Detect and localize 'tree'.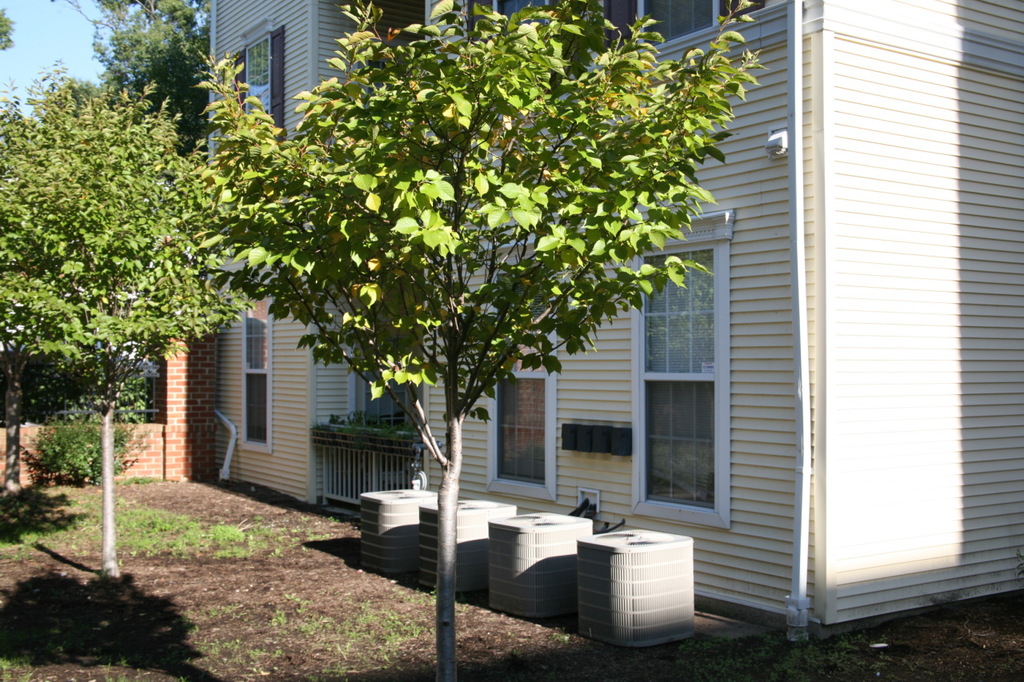
Localized at 197/0/770/681.
